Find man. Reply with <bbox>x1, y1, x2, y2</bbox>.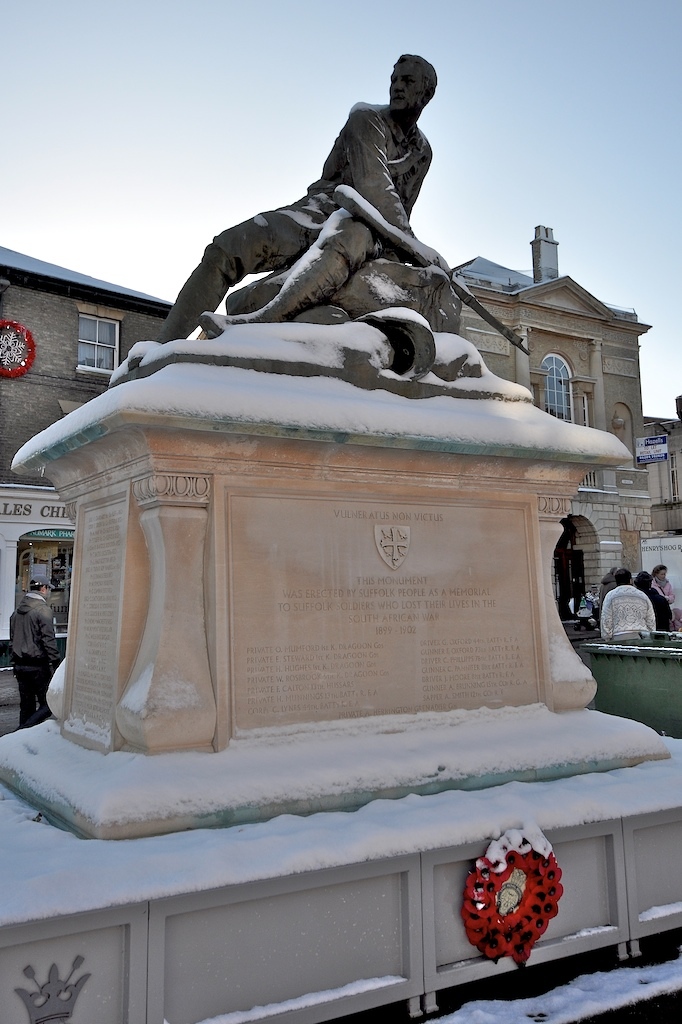
<bbox>10, 575, 55, 737</bbox>.
